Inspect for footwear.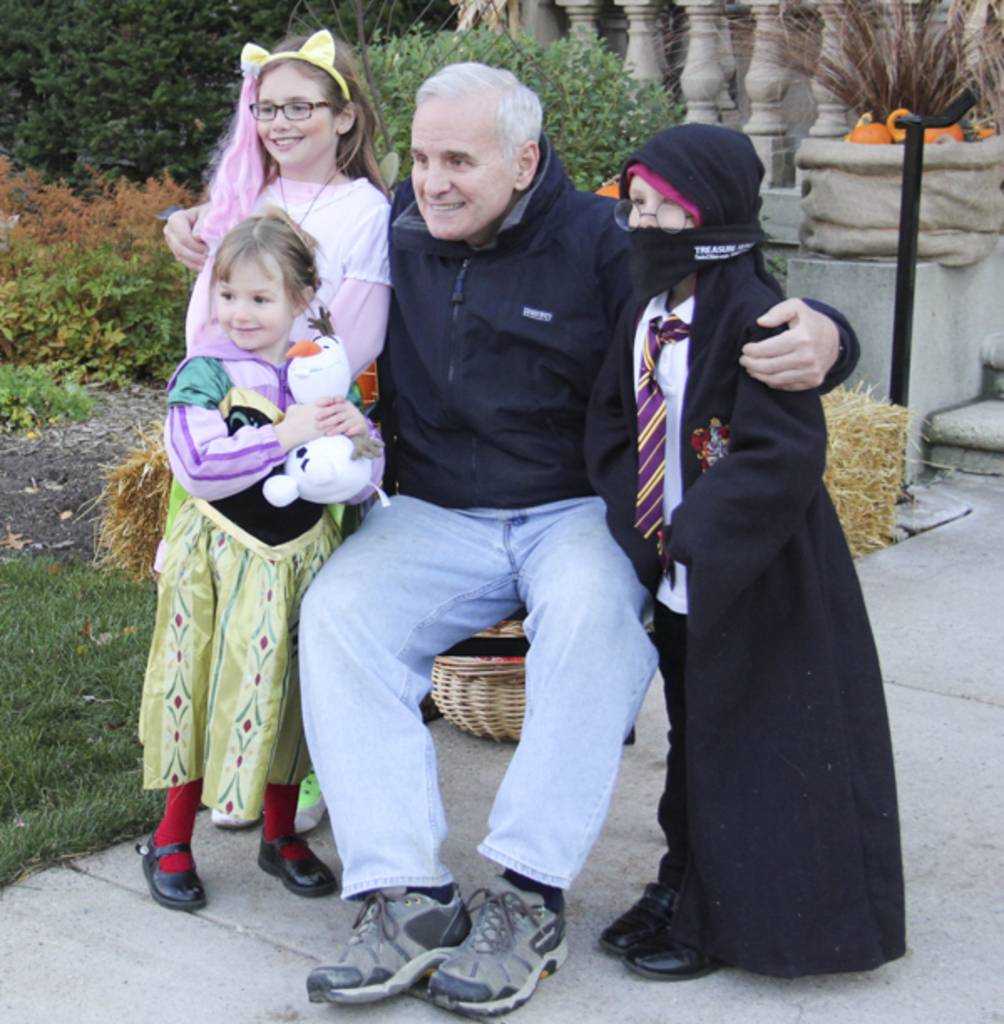
Inspection: box=[433, 867, 572, 1019].
